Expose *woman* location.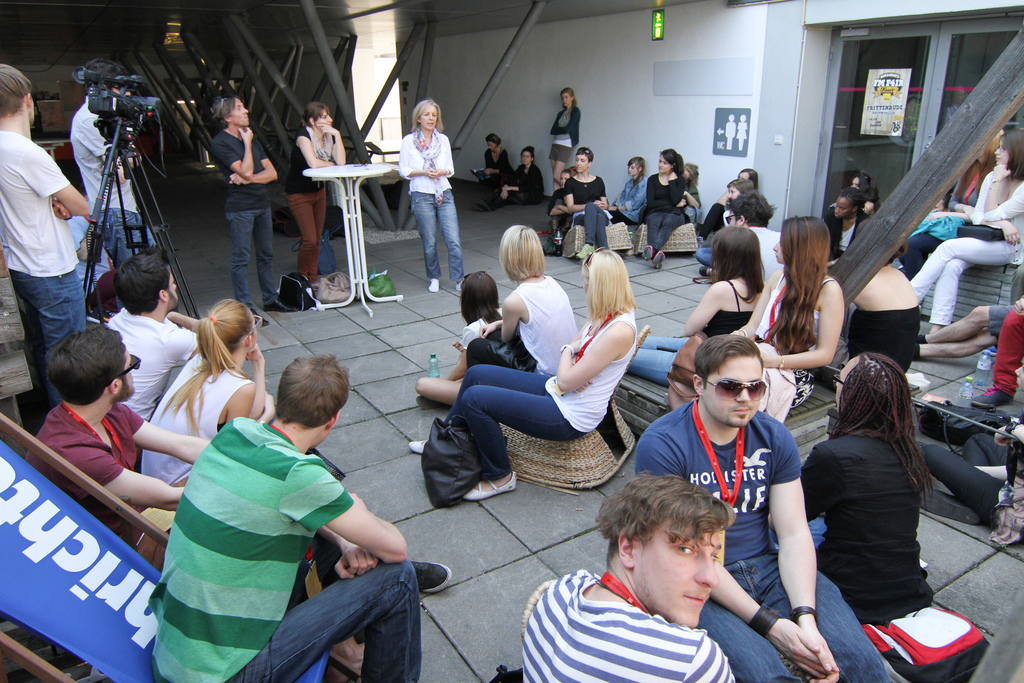
Exposed at box(605, 156, 648, 228).
